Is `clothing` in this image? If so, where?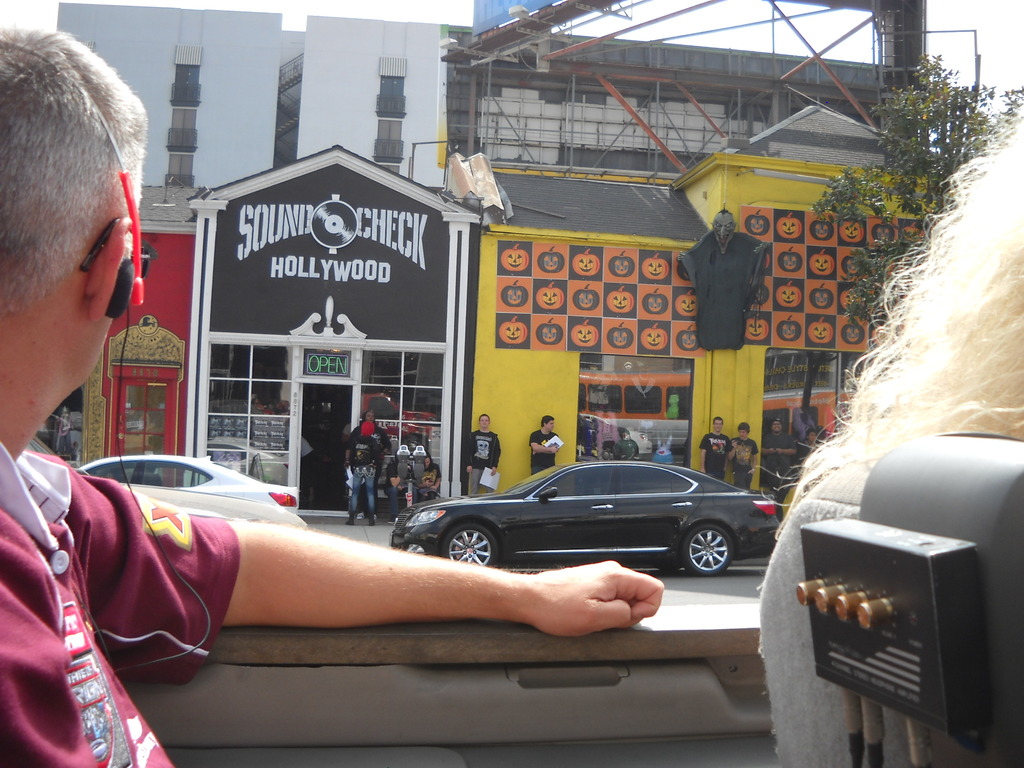
Yes, at box(463, 434, 500, 497).
